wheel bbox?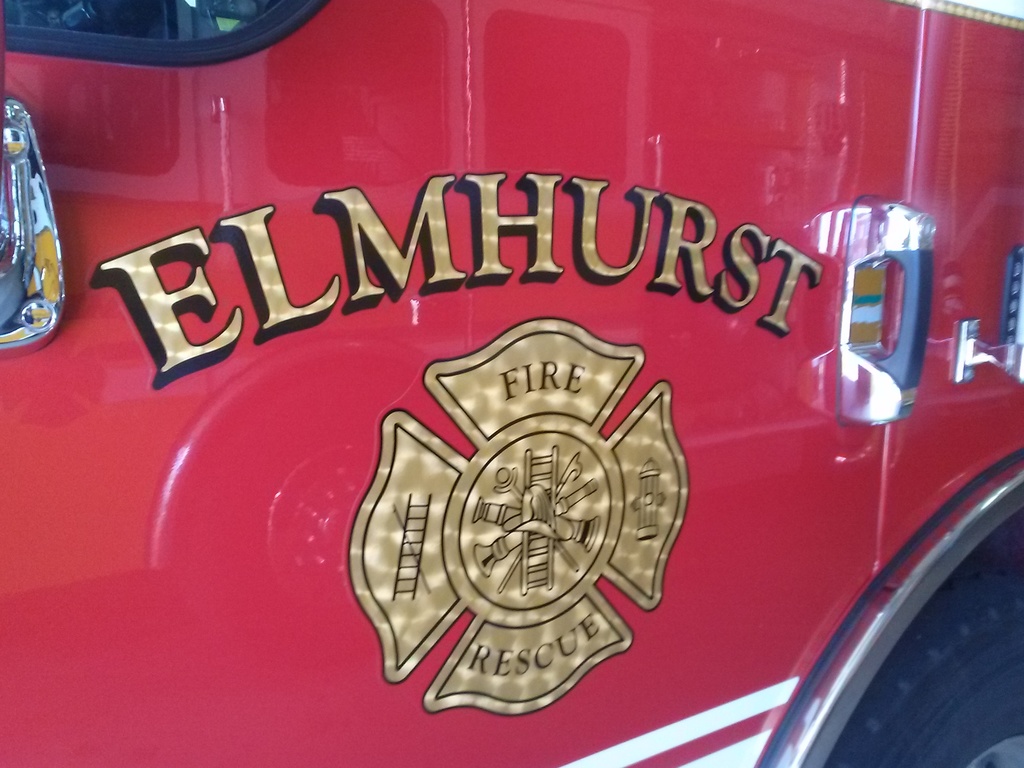
(x1=828, y1=566, x2=1023, y2=767)
